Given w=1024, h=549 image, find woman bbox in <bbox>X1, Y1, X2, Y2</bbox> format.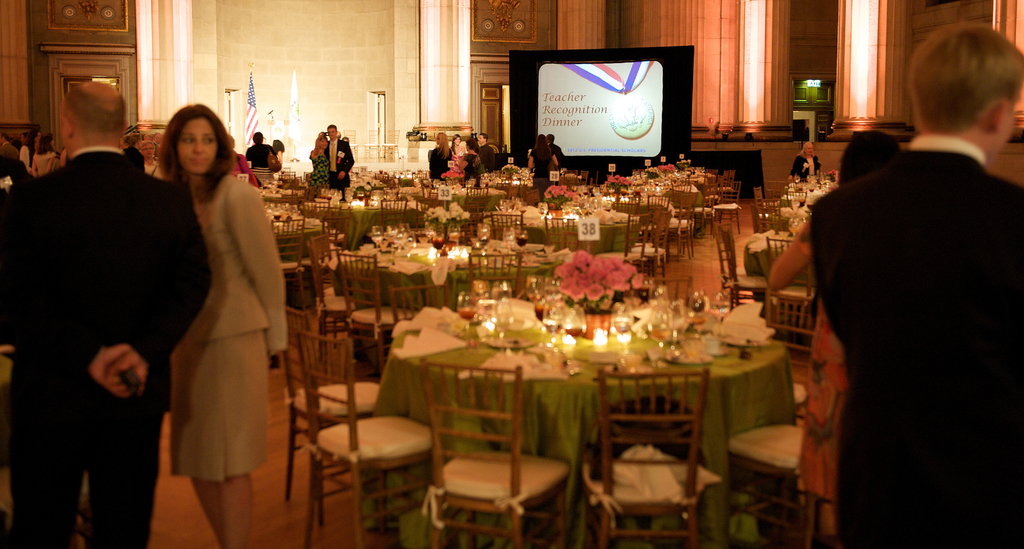
<bbox>440, 135, 470, 180</bbox>.
